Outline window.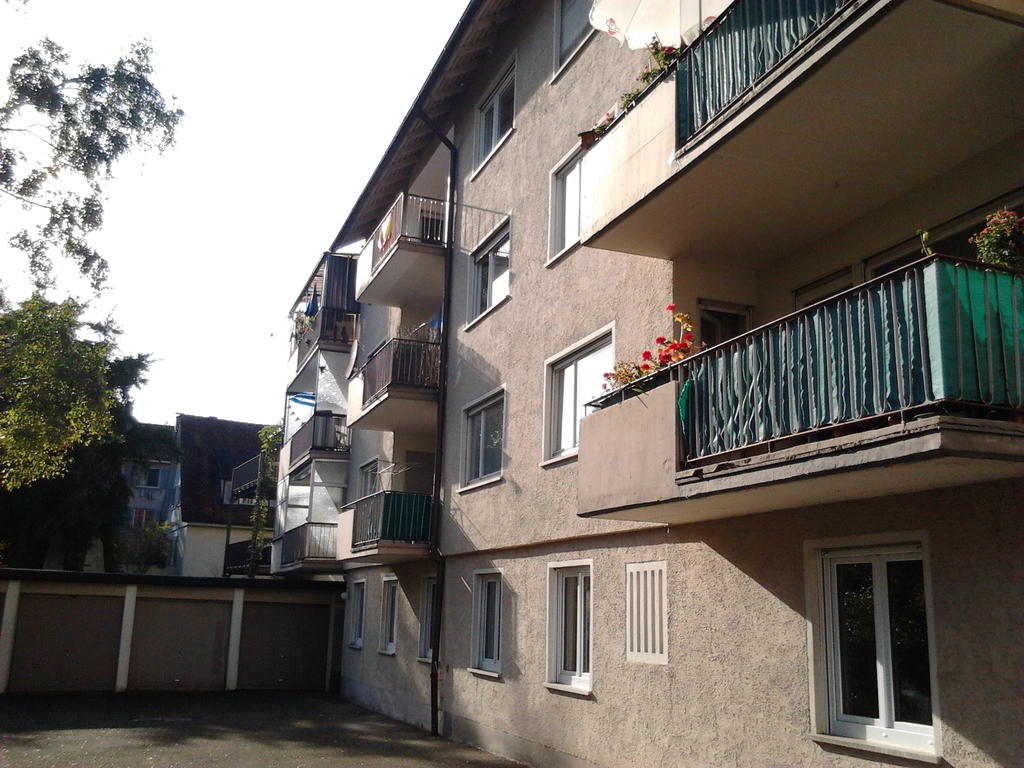
Outline: crop(465, 573, 501, 673).
